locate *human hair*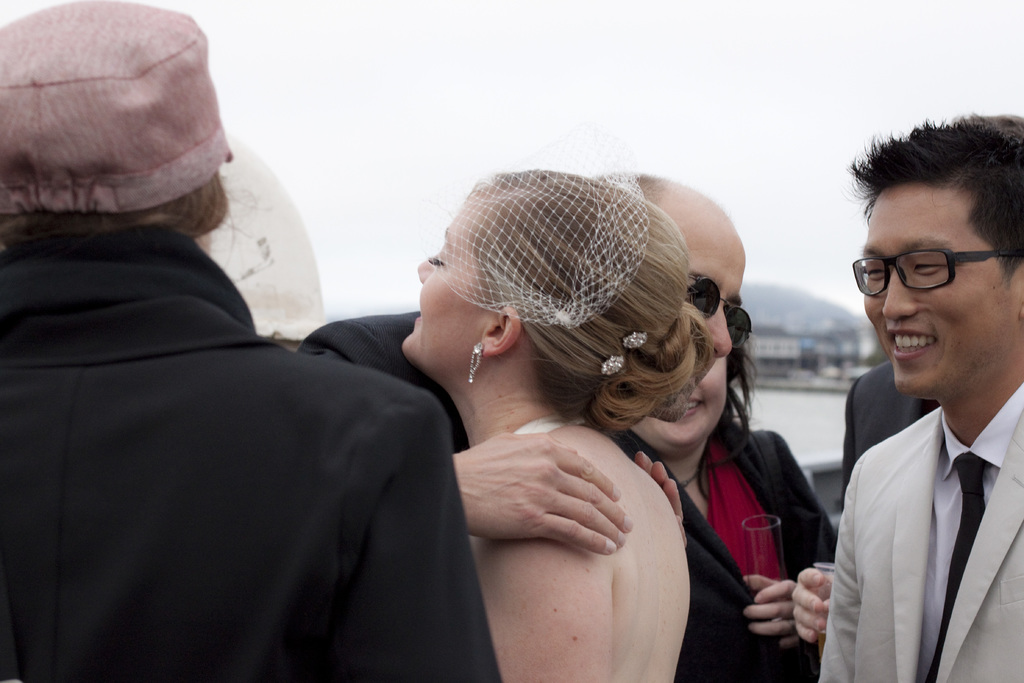
420/142/742/450
